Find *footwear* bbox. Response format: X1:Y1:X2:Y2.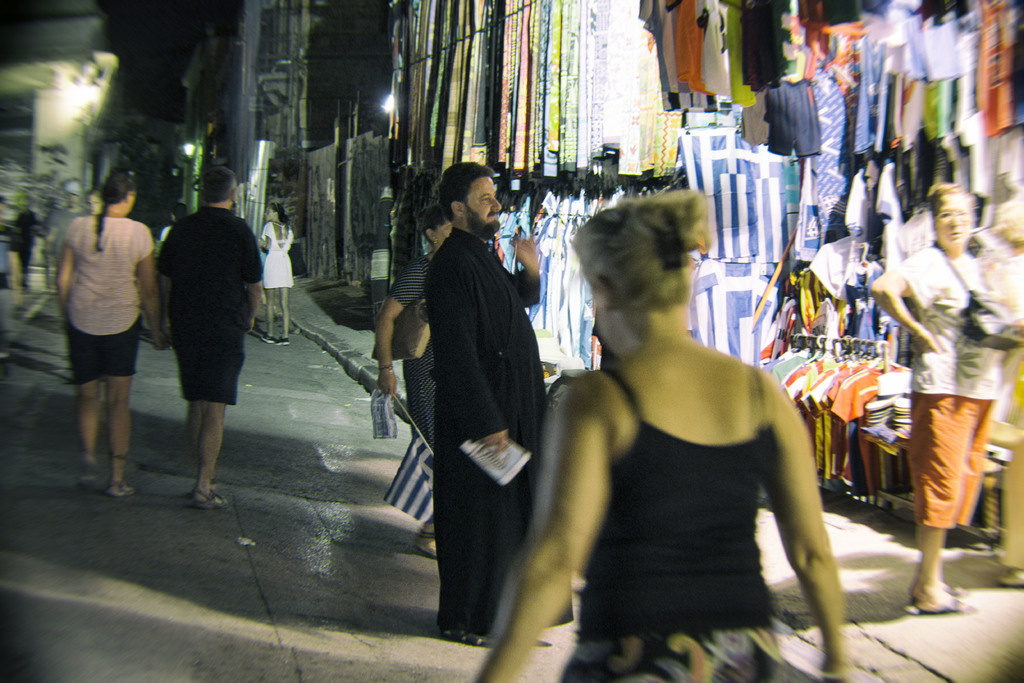
106:483:134:497.
